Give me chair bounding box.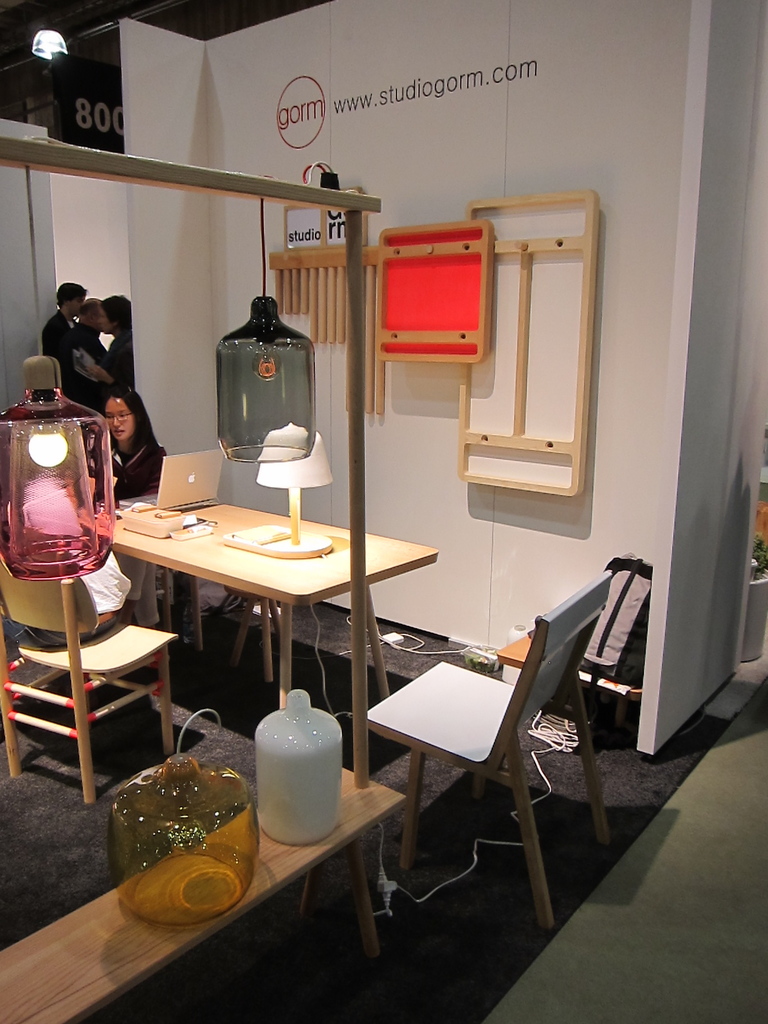
17, 502, 183, 804.
